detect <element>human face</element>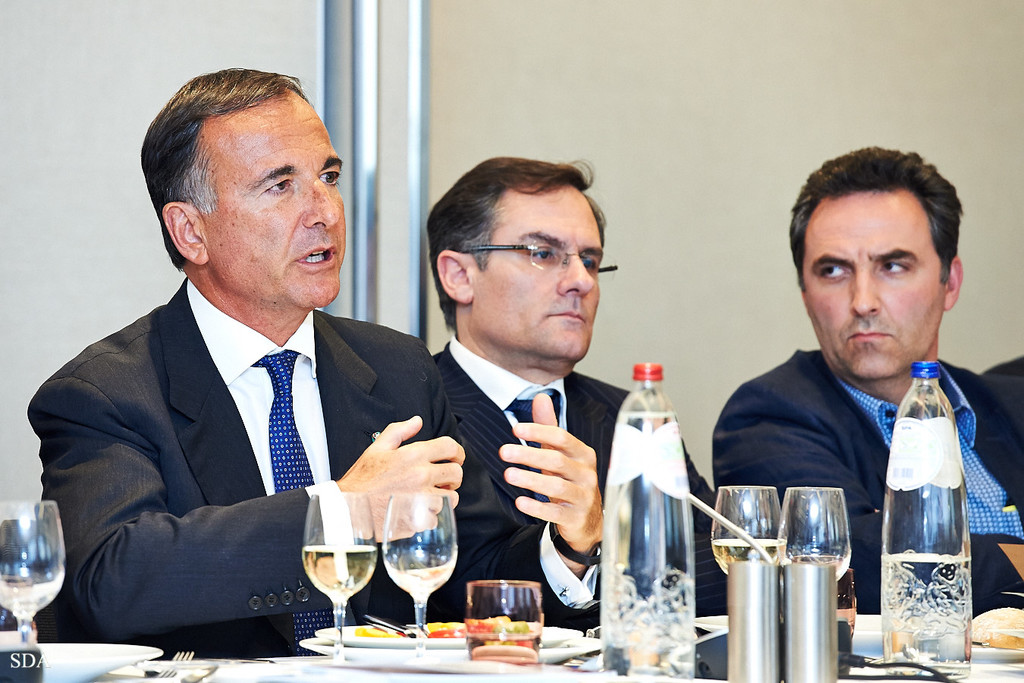
{"x1": 800, "y1": 190, "x2": 947, "y2": 379}
